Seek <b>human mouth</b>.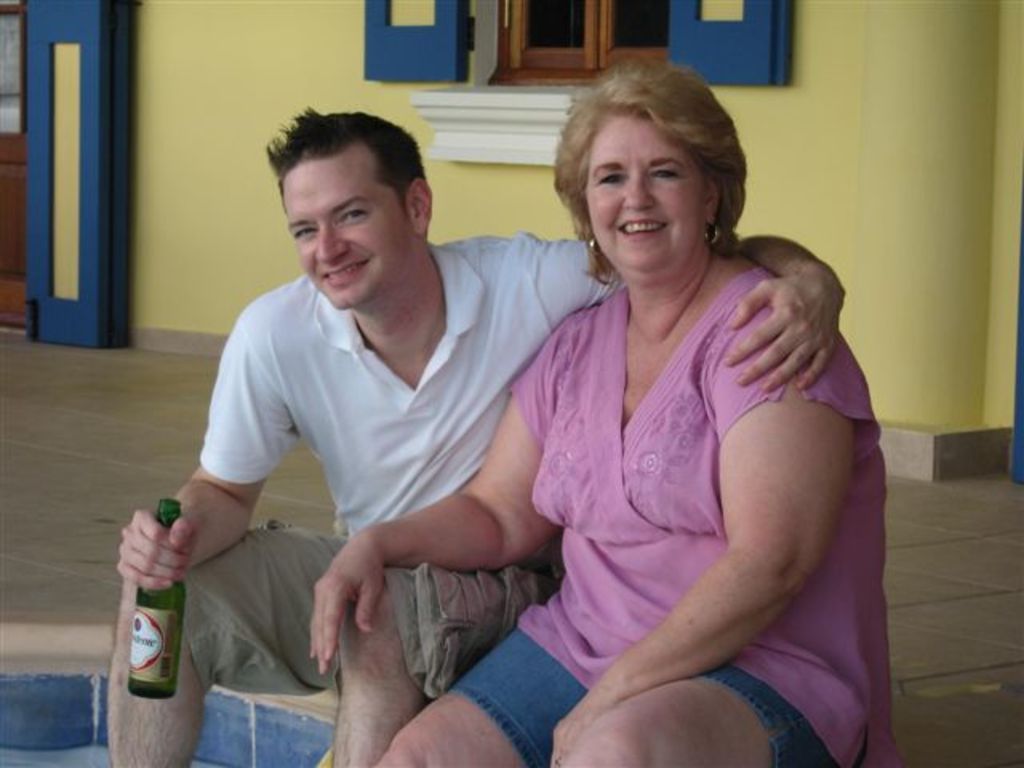
l=619, t=216, r=666, b=238.
